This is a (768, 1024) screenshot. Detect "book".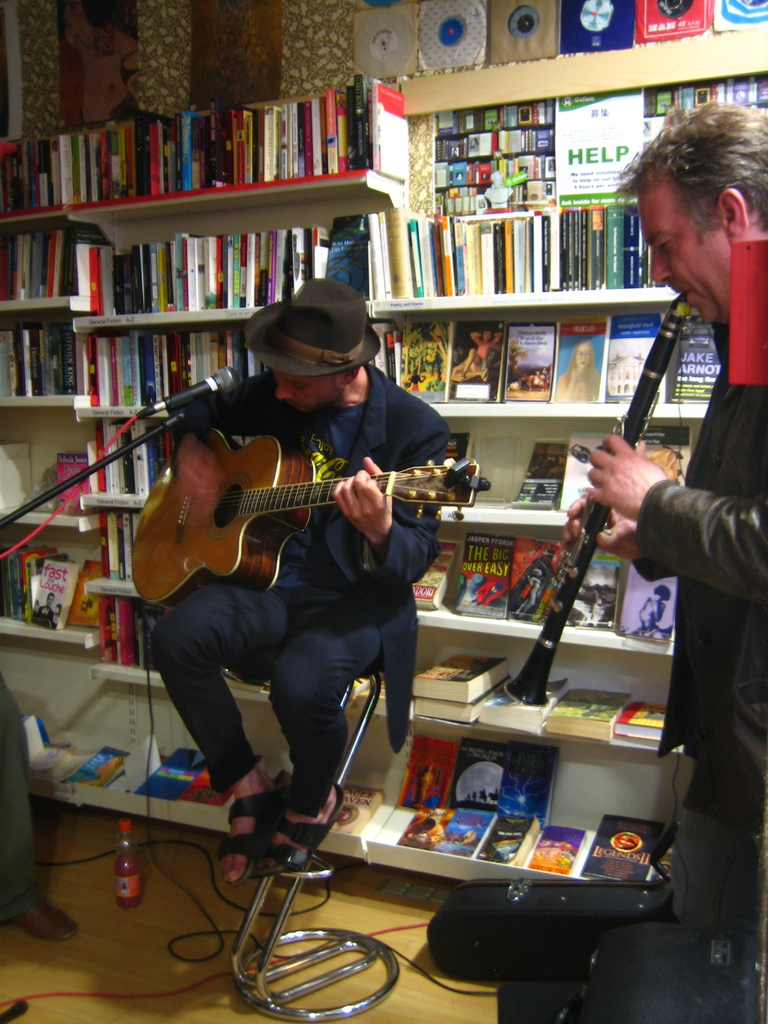
(left=328, top=779, right=384, bottom=844).
